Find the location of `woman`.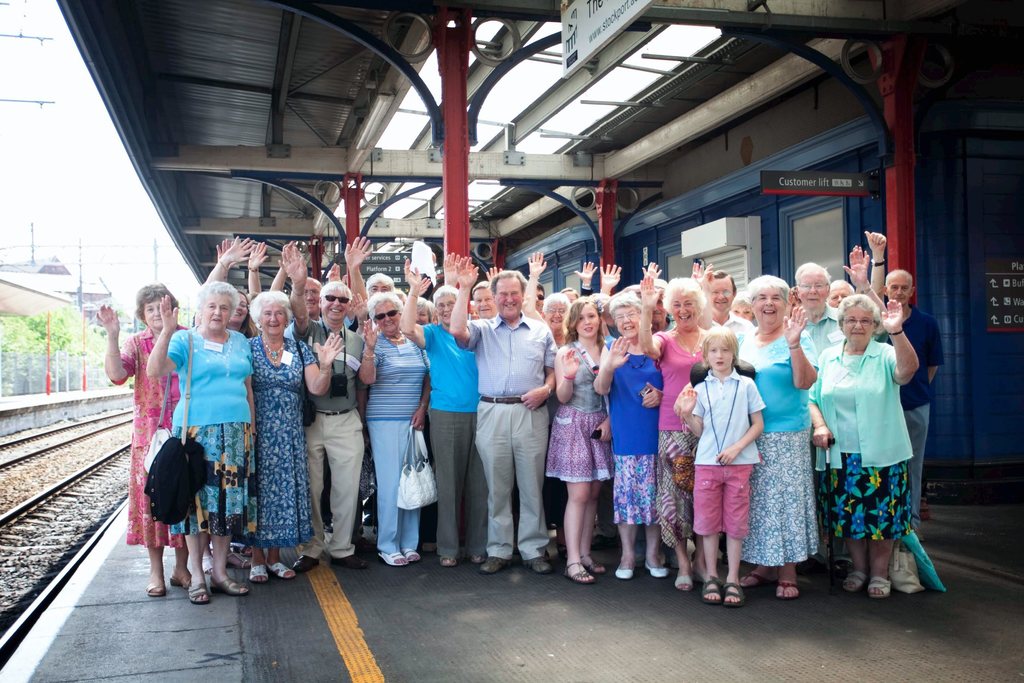
Location: (left=205, top=236, right=257, bottom=348).
